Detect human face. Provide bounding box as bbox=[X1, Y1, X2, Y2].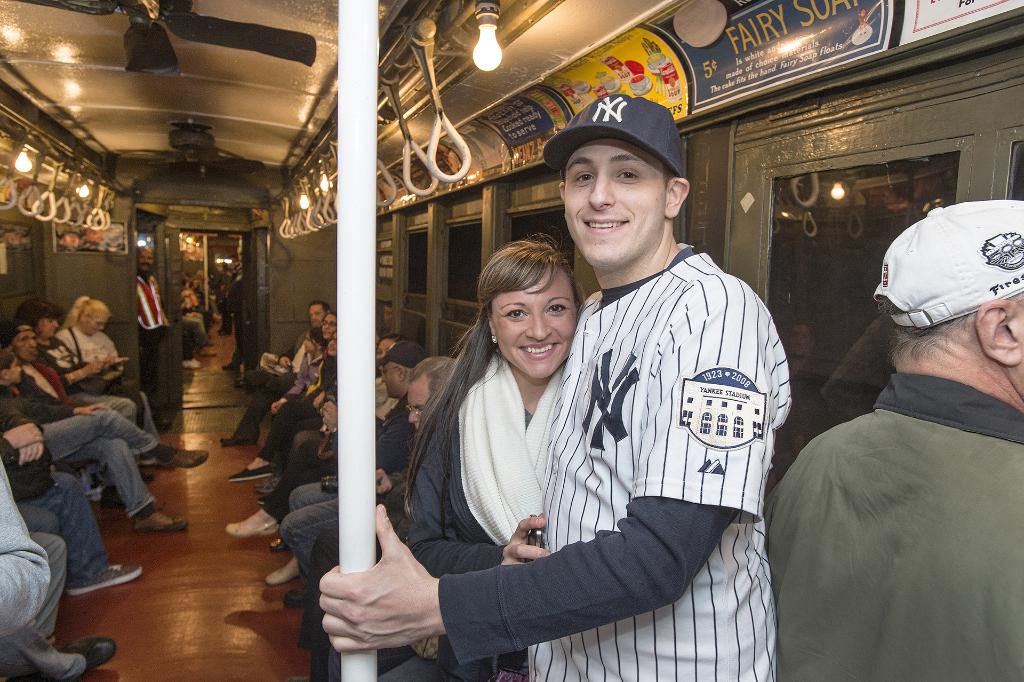
bbox=[309, 307, 325, 330].
